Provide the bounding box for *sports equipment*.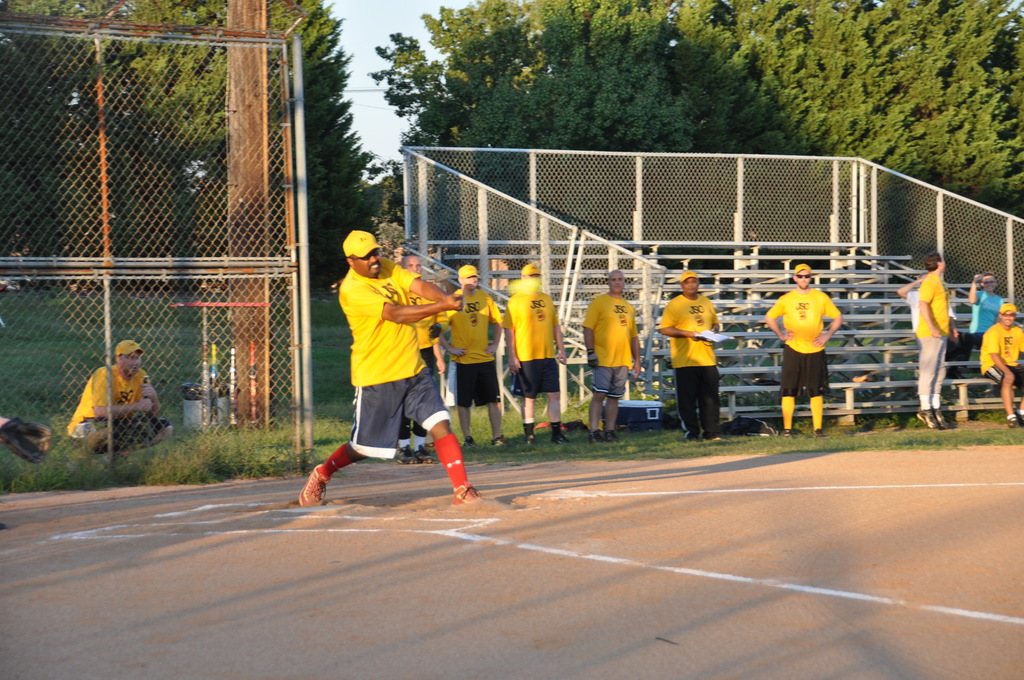
locate(300, 465, 339, 509).
